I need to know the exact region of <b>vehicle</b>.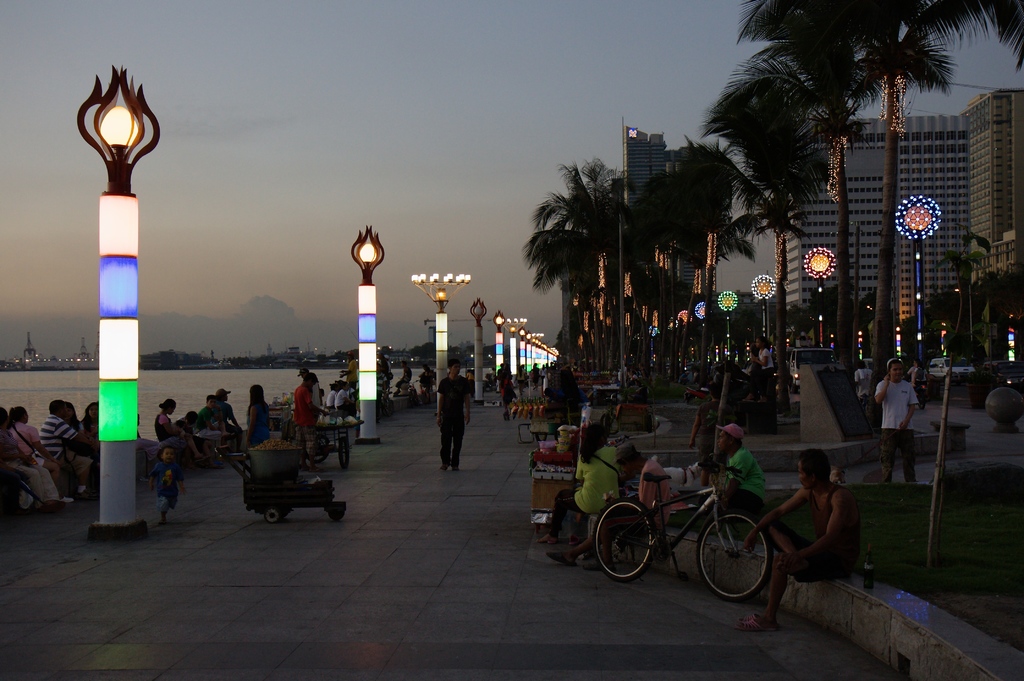
Region: x1=929, y1=355, x2=981, y2=383.
